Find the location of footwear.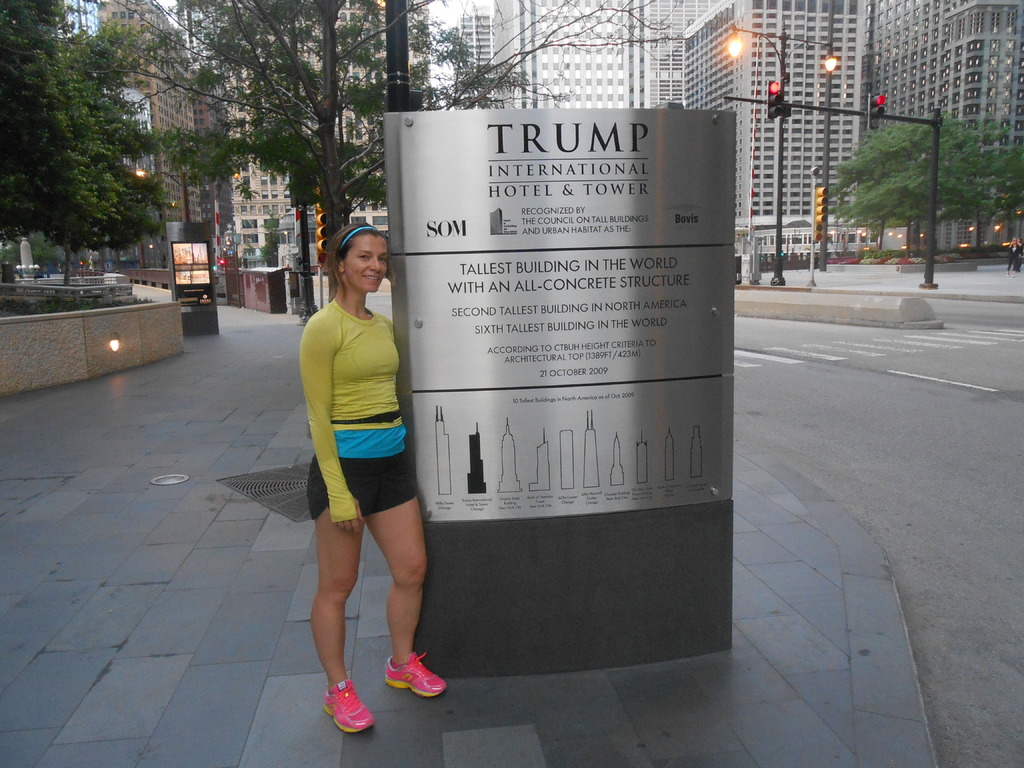
Location: (1014, 269, 1020, 278).
